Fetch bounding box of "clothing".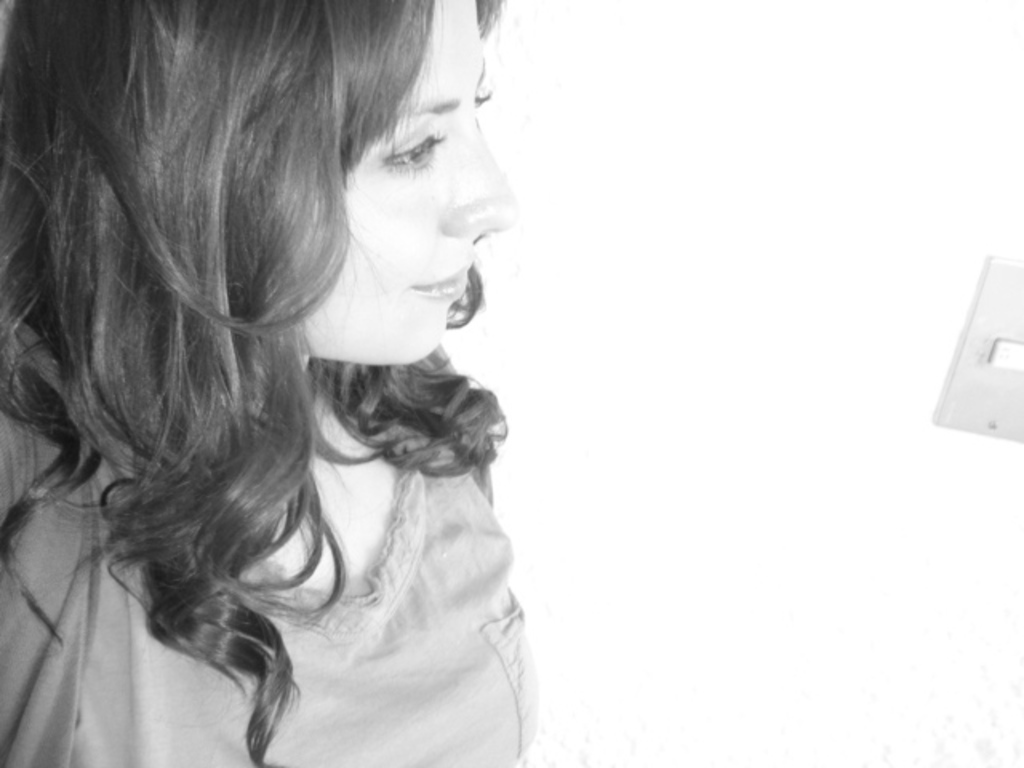
Bbox: {"left": 0, "top": 320, "right": 549, "bottom": 766}.
